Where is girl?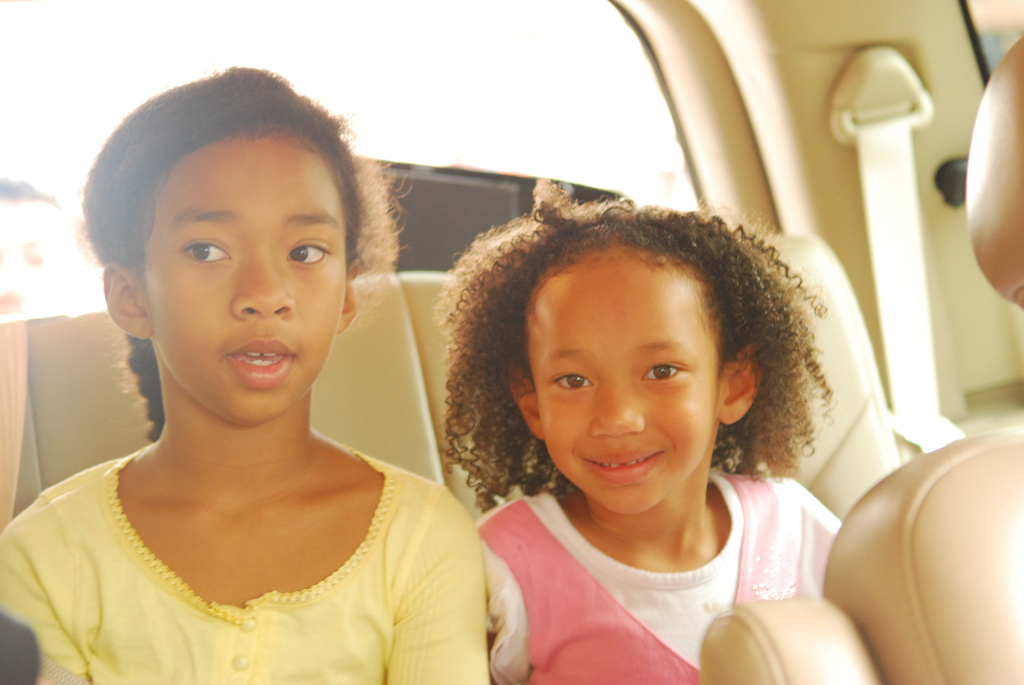
[440, 176, 844, 684].
